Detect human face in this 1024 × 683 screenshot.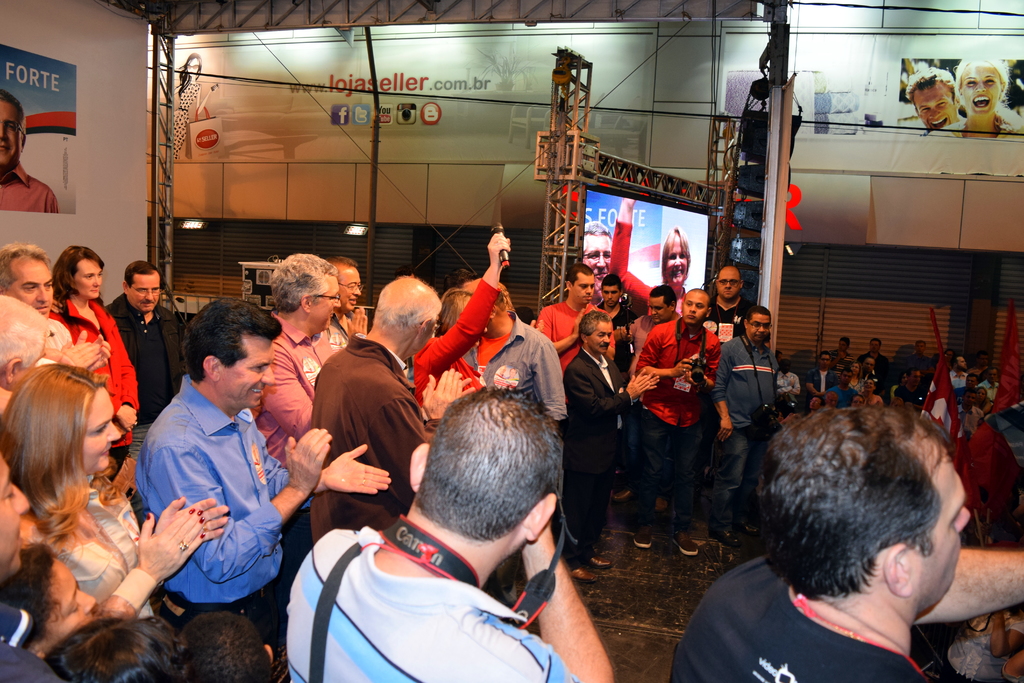
Detection: pyautogui.locateOnScreen(749, 309, 771, 342).
